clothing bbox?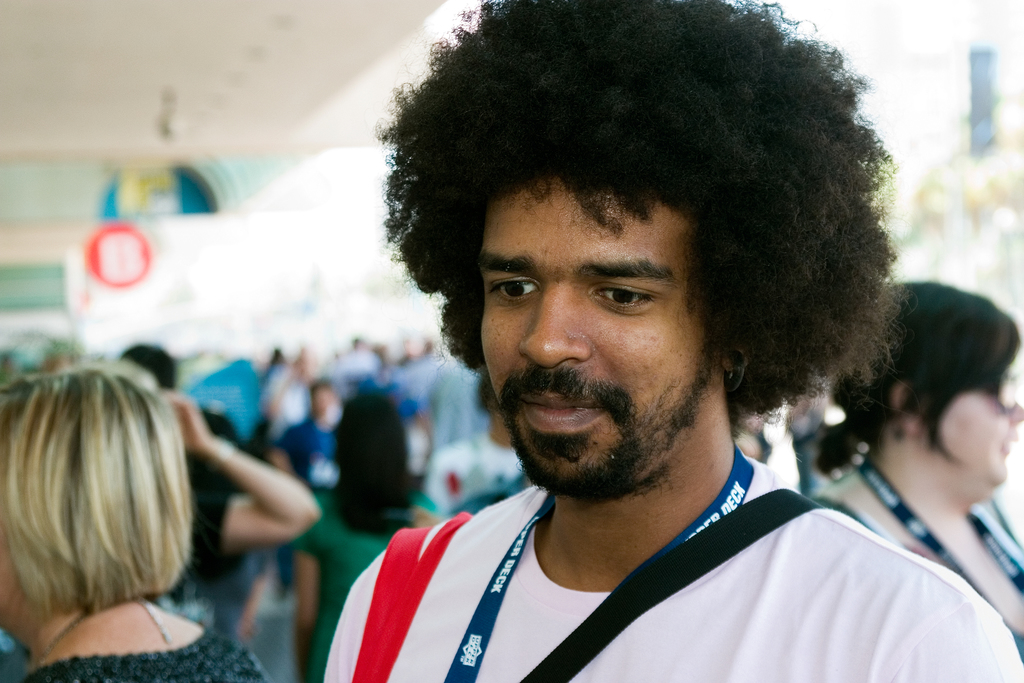
detection(278, 418, 350, 504)
